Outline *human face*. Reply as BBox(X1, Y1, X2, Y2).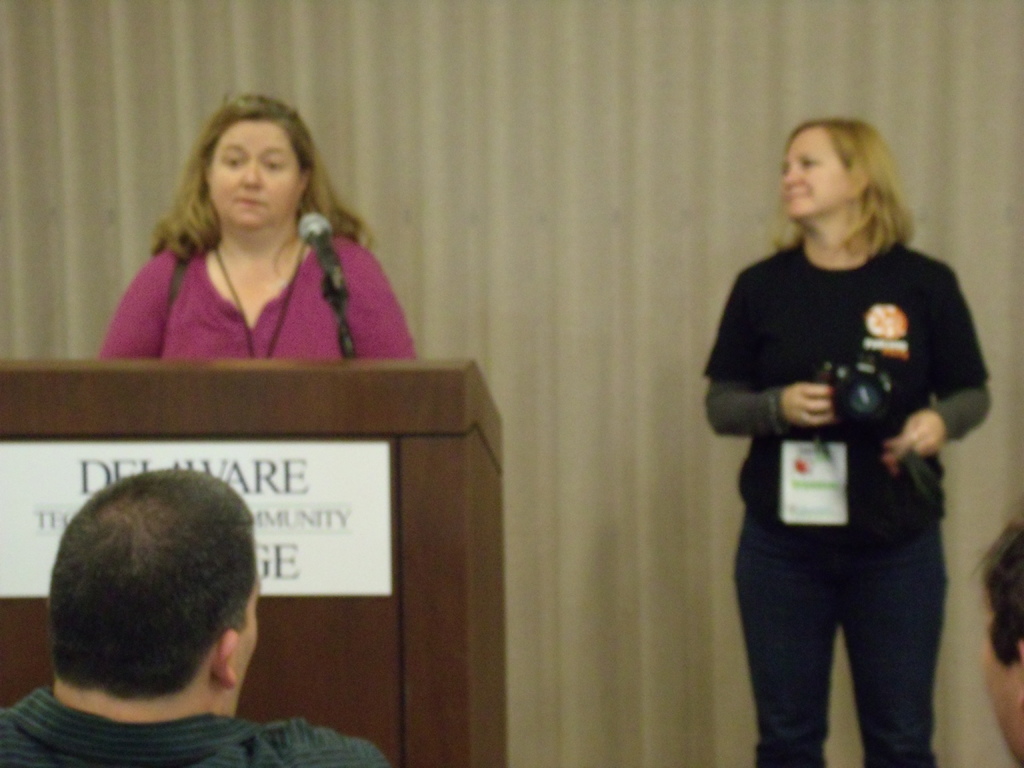
BBox(783, 130, 852, 219).
